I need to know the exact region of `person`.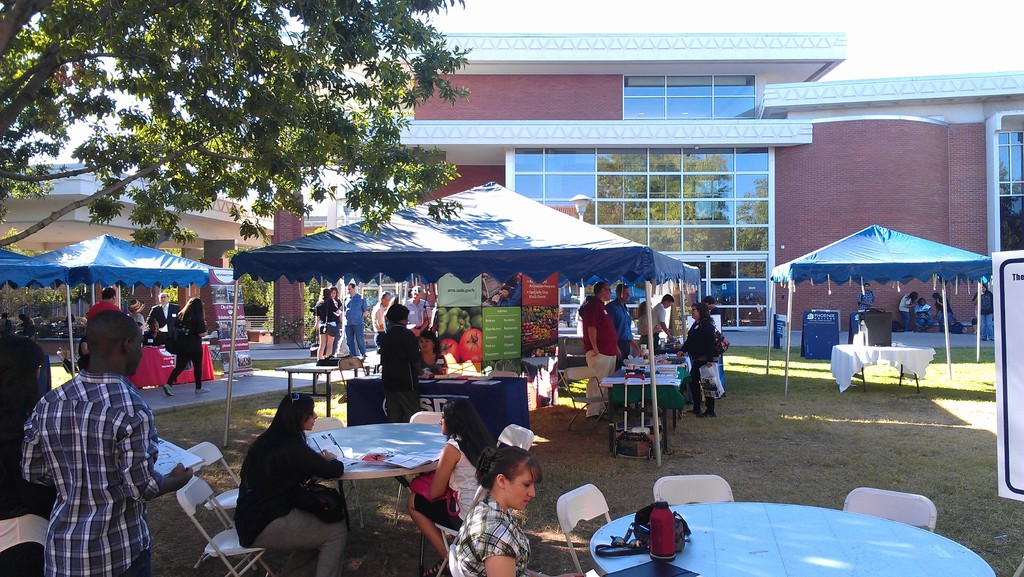
Region: (x1=634, y1=297, x2=655, y2=354).
